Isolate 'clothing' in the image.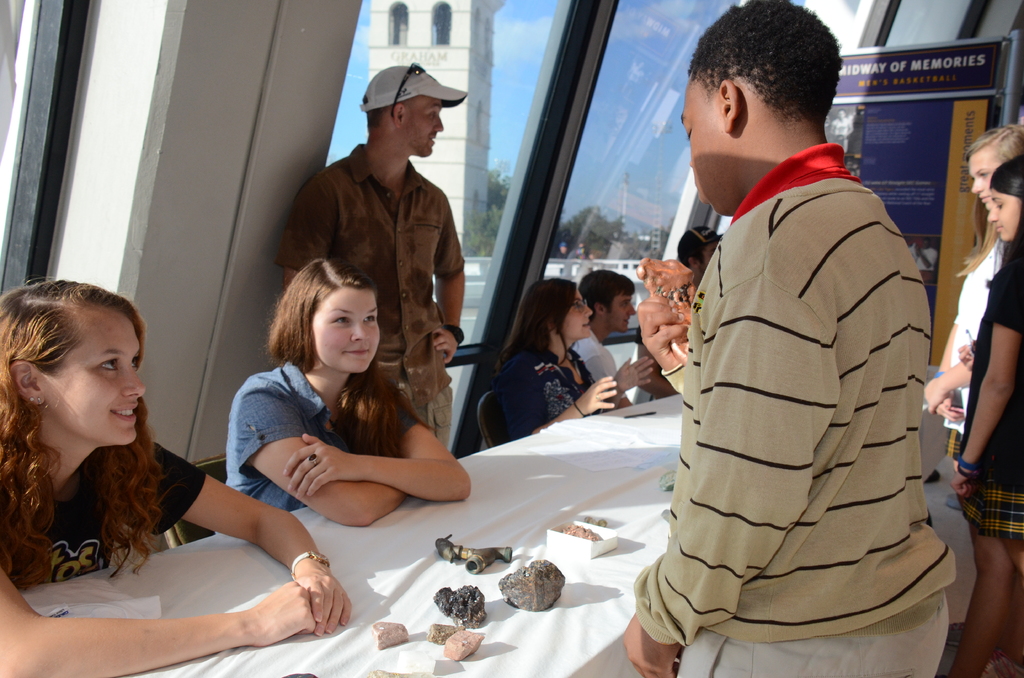
Isolated region: 576,336,620,401.
